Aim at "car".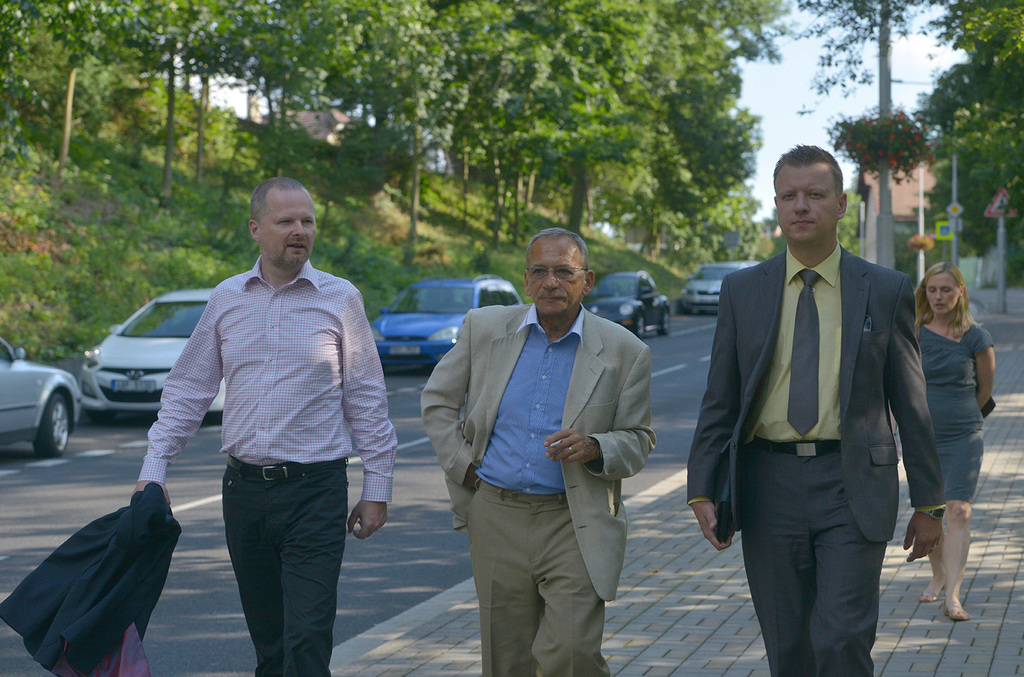
Aimed at bbox=(77, 281, 221, 417).
